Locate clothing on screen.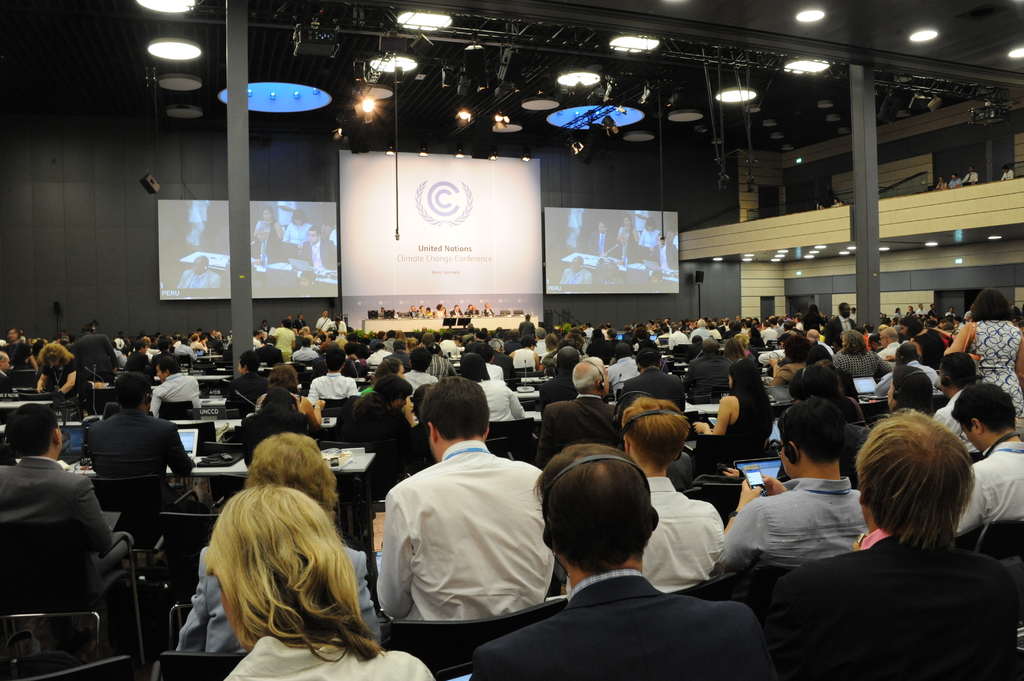
On screen at crop(0, 451, 137, 644).
